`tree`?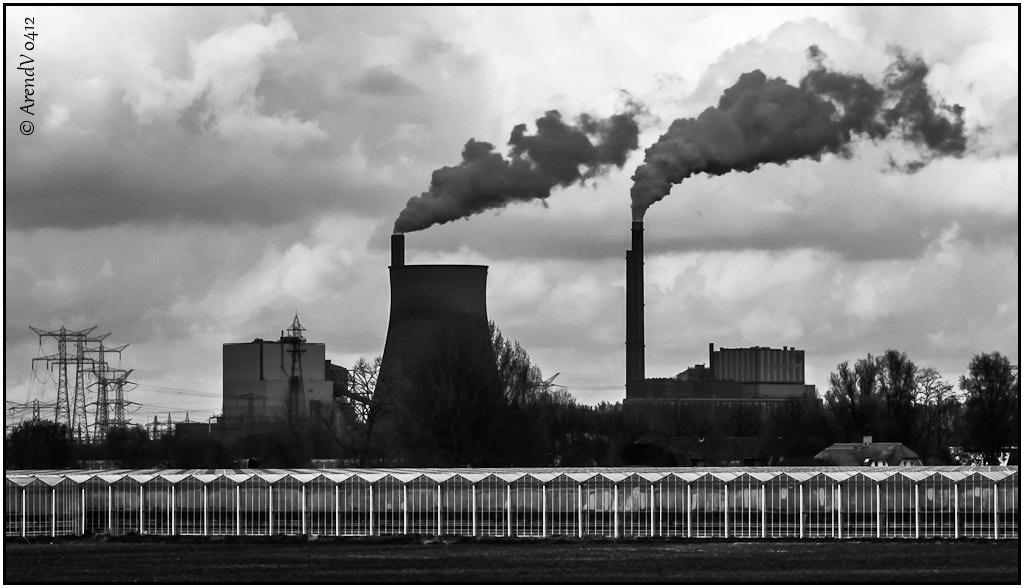
[x1=336, y1=341, x2=378, y2=437]
